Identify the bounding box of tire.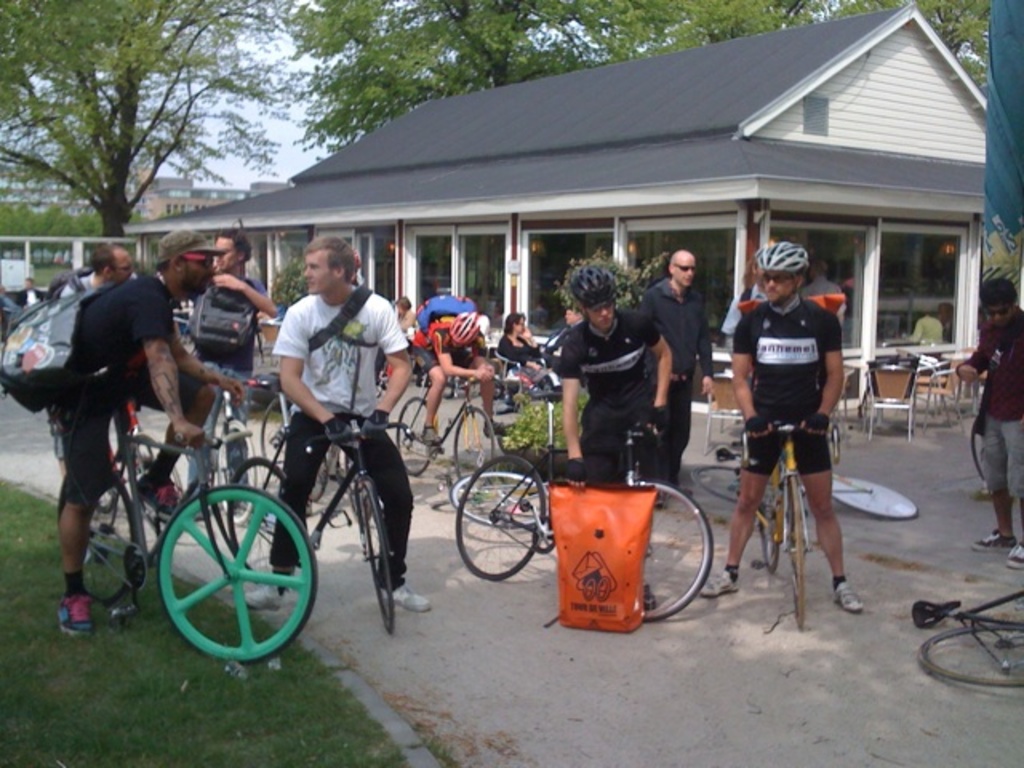
{"left": 227, "top": 456, "right": 283, "bottom": 586}.
